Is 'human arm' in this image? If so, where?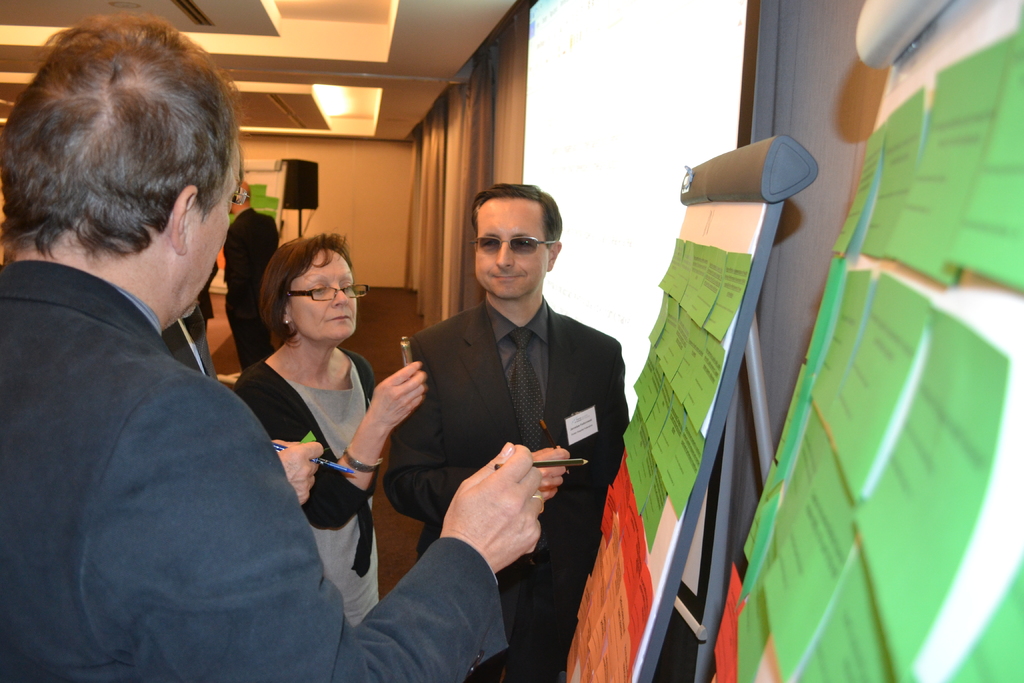
Yes, at 378 352 549 501.
